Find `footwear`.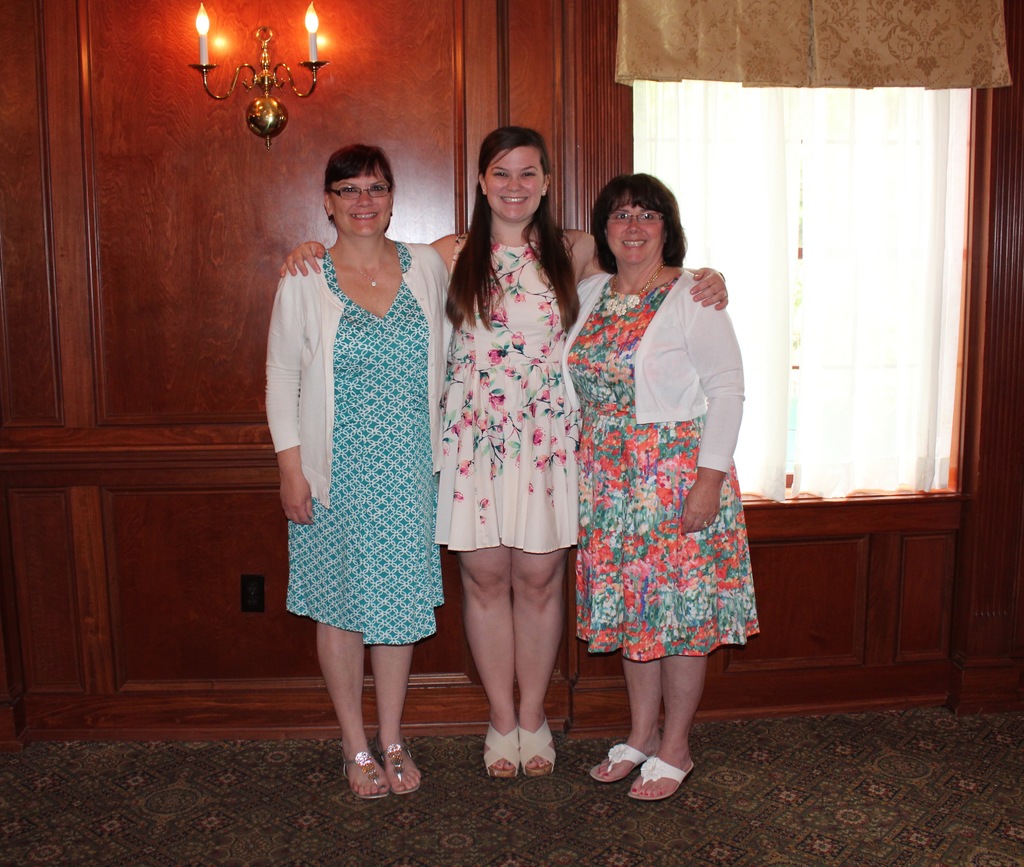
589/745/651/790.
